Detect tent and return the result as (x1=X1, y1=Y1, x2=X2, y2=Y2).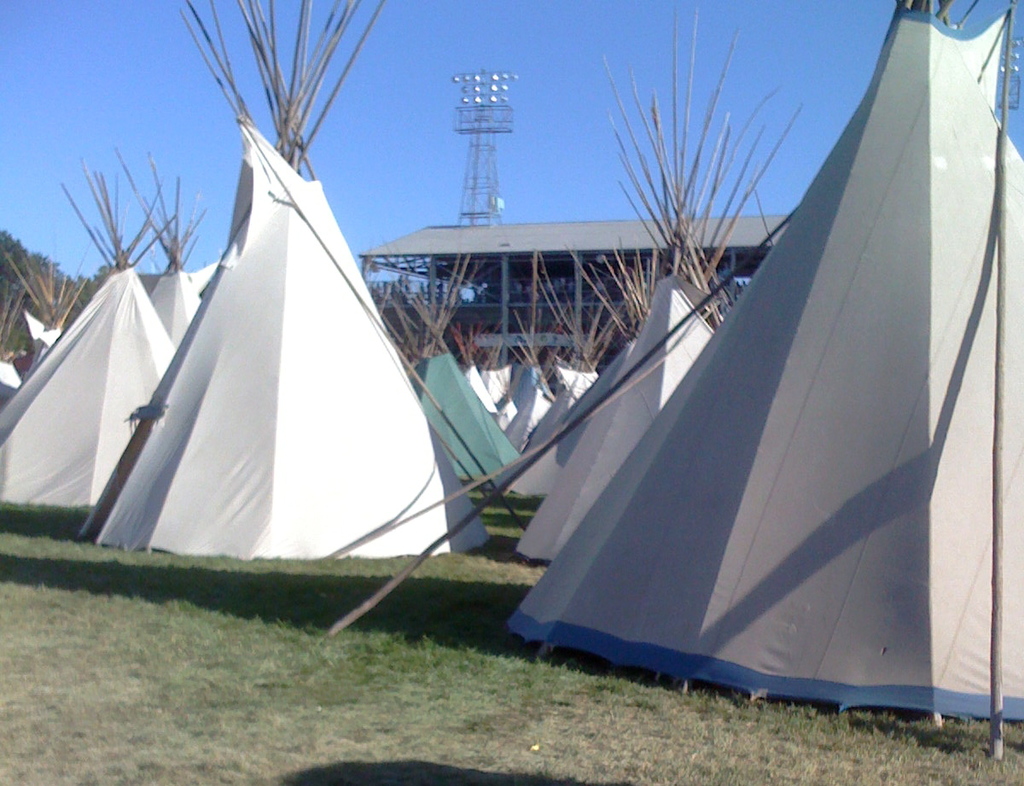
(x1=524, y1=0, x2=1023, y2=719).
